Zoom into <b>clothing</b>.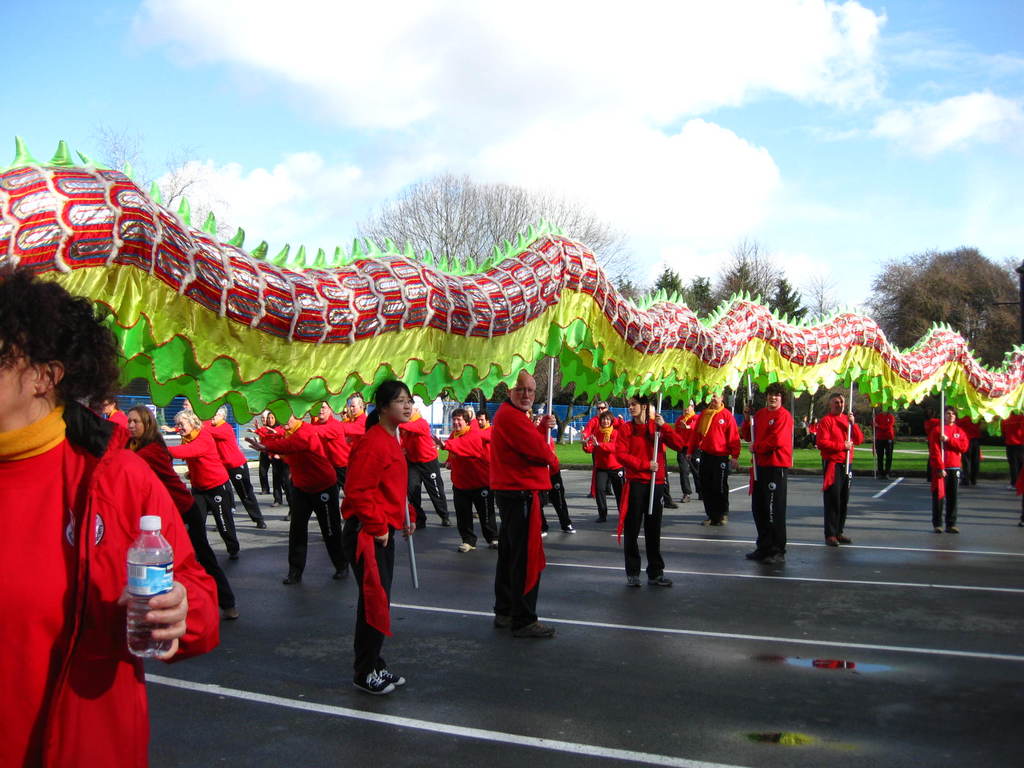
Zoom target: box=[799, 420, 806, 437].
